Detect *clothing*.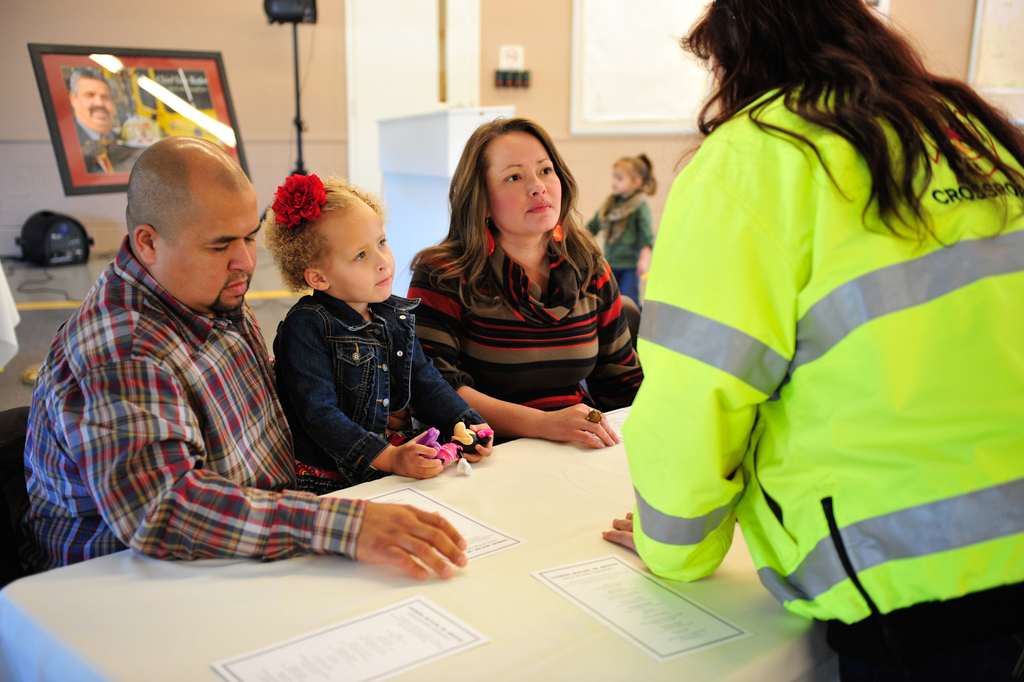
Detected at <bbox>270, 282, 508, 497</bbox>.
